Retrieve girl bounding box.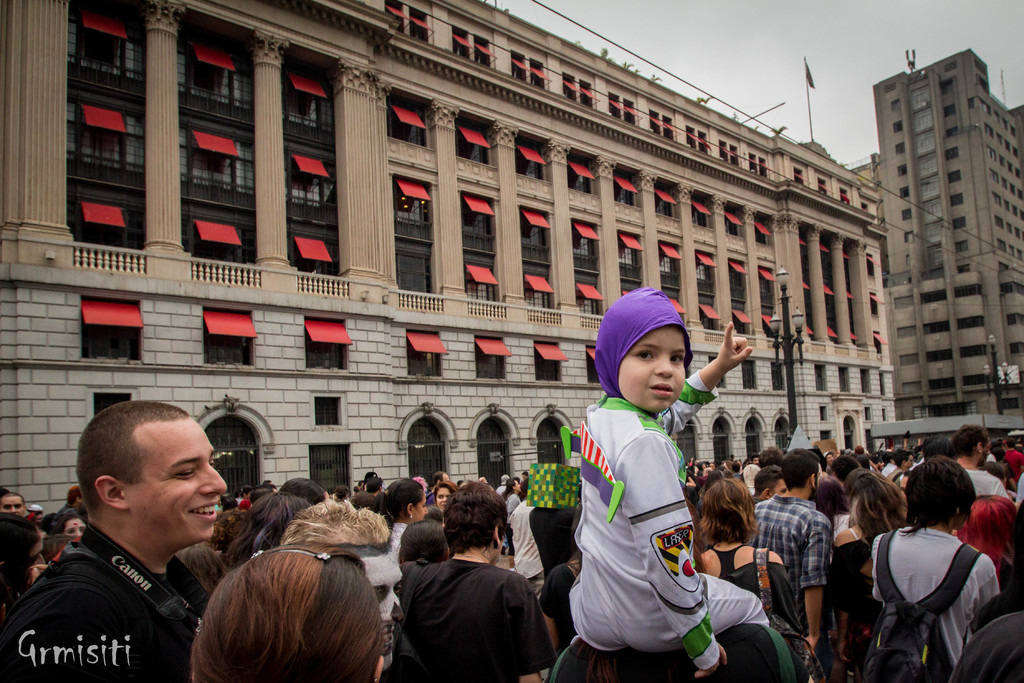
Bounding box: <bbox>504, 476, 522, 572</bbox>.
